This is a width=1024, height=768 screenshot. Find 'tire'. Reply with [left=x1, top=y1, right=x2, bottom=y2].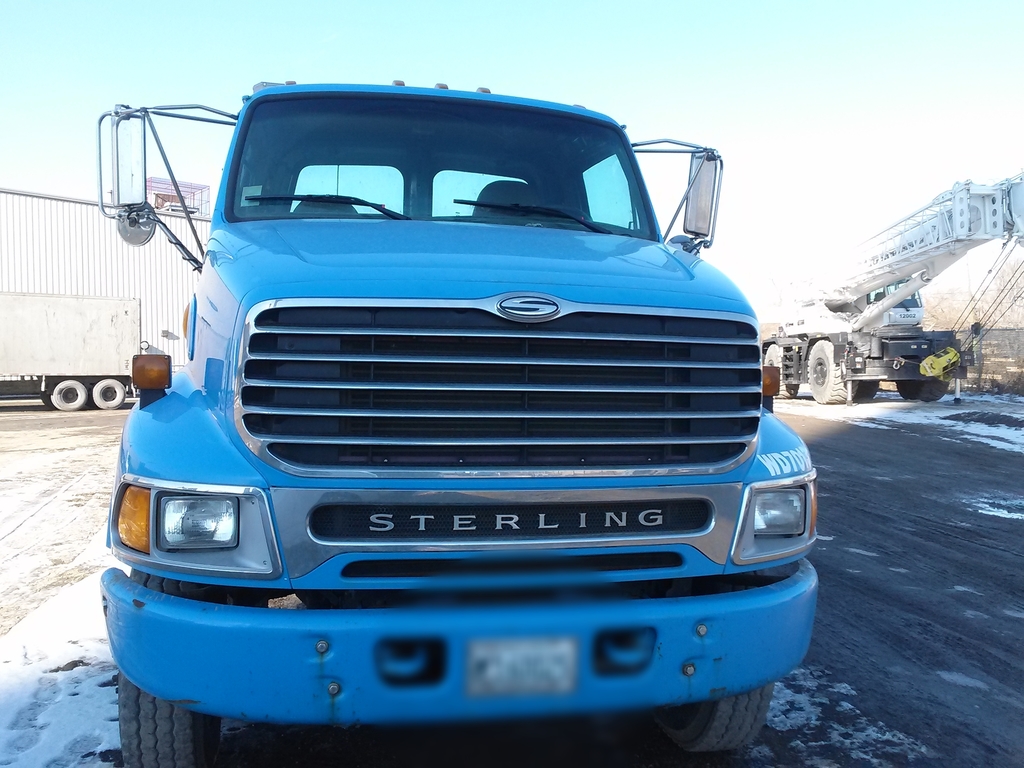
[left=113, top=670, right=221, bottom=767].
